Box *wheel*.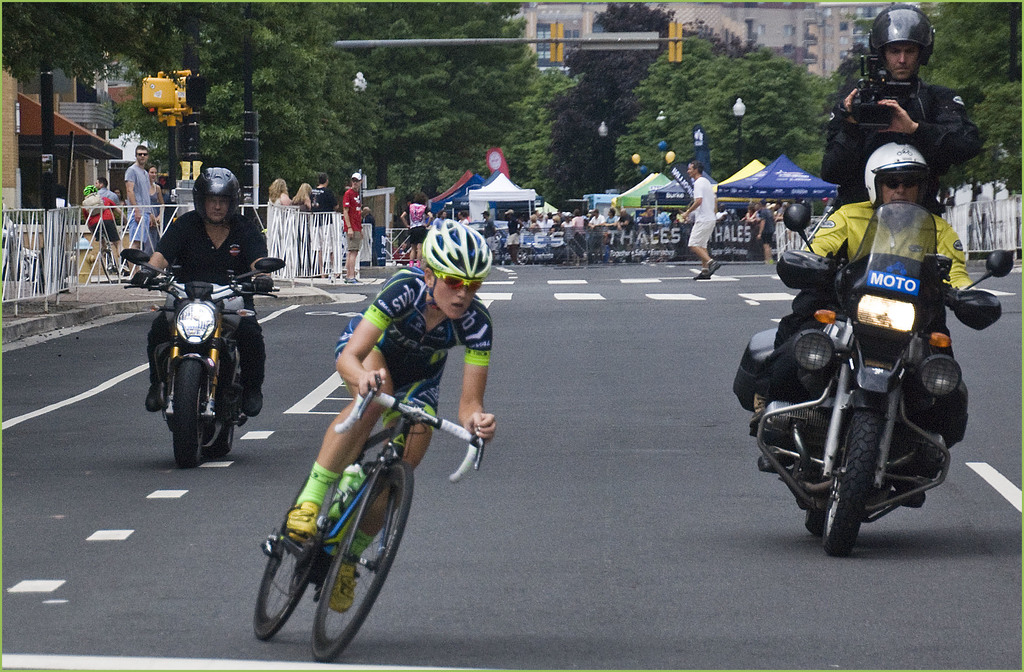
[824, 408, 885, 550].
